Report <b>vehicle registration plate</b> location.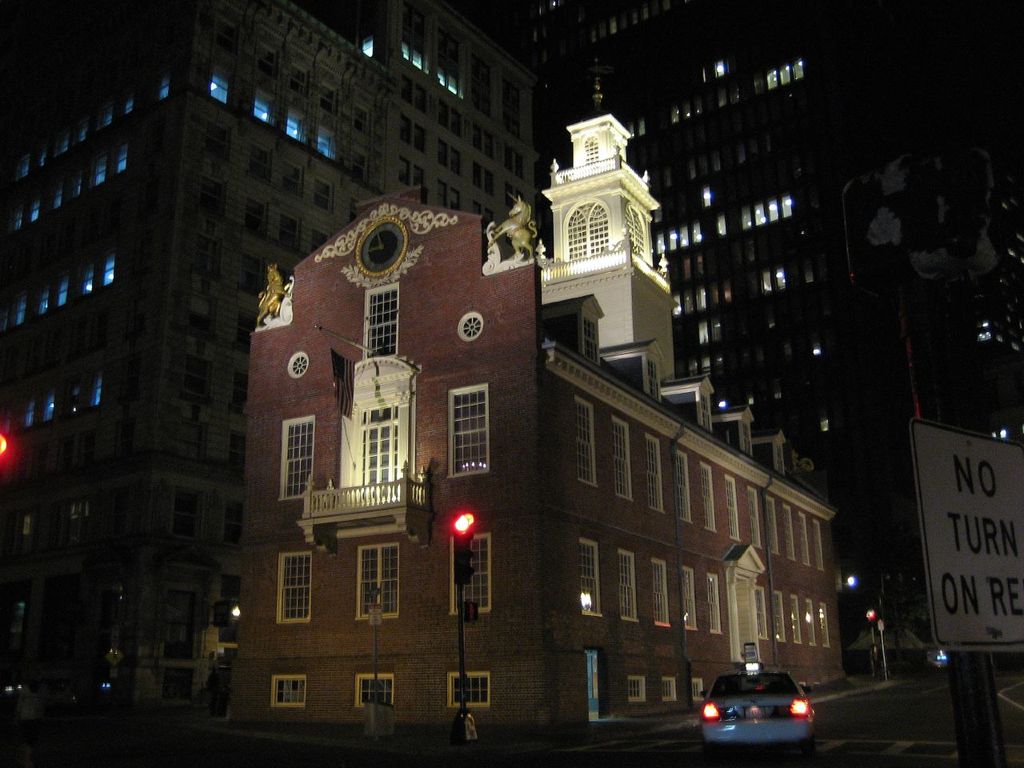
Report: [x1=742, y1=702, x2=775, y2=722].
